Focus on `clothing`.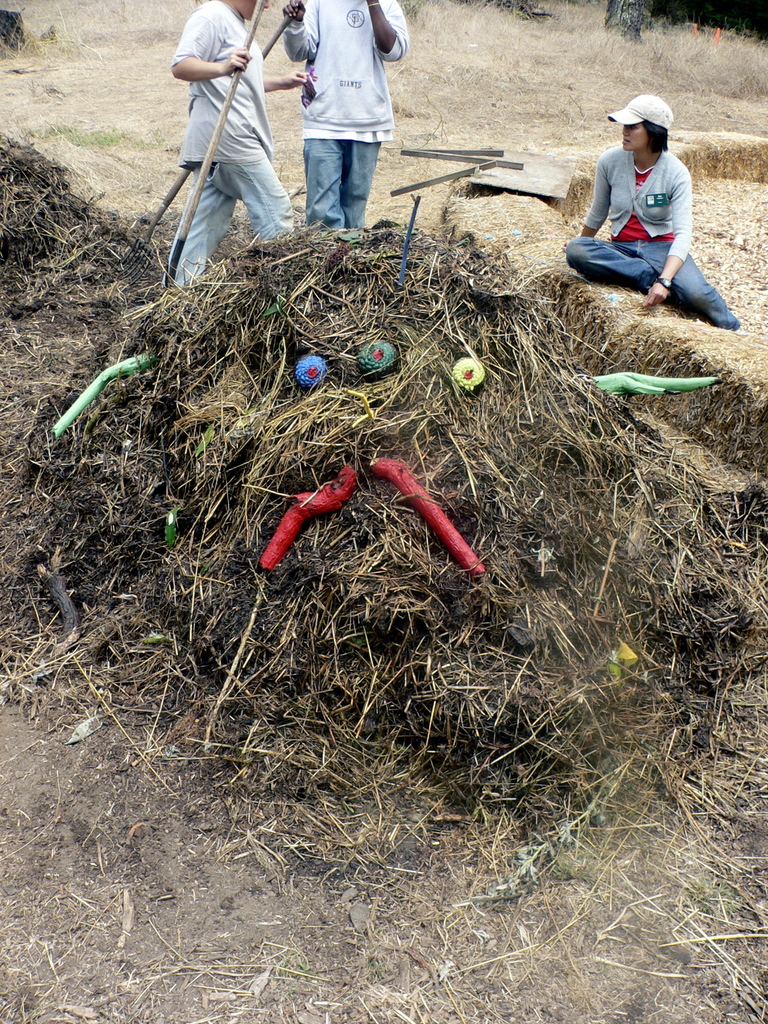
Focused at crop(606, 92, 673, 134).
